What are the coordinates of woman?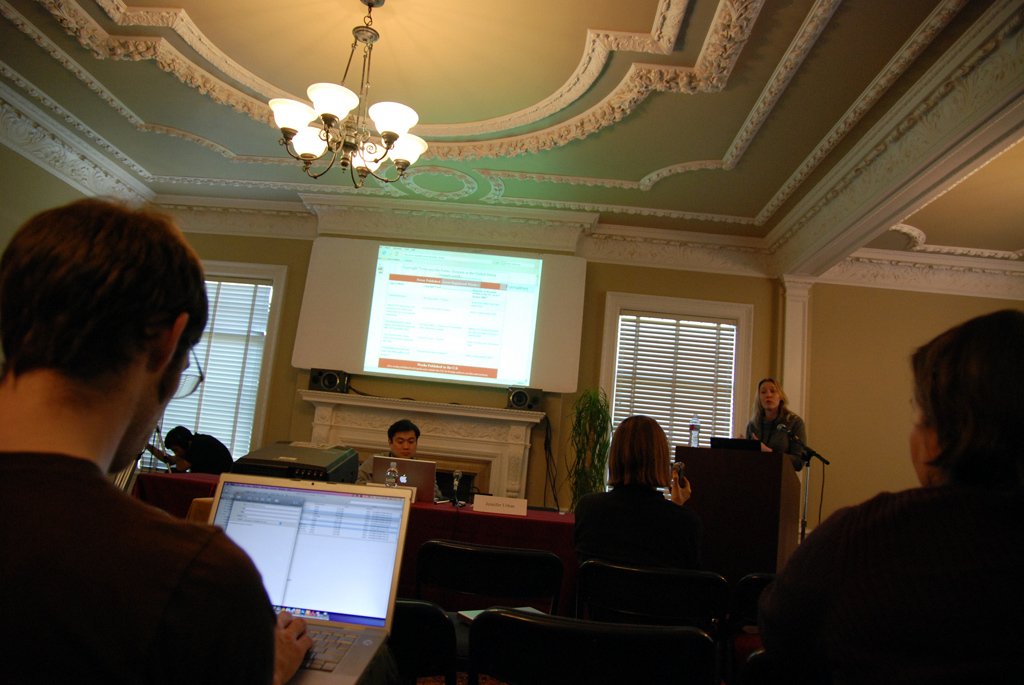
bbox(741, 374, 812, 558).
